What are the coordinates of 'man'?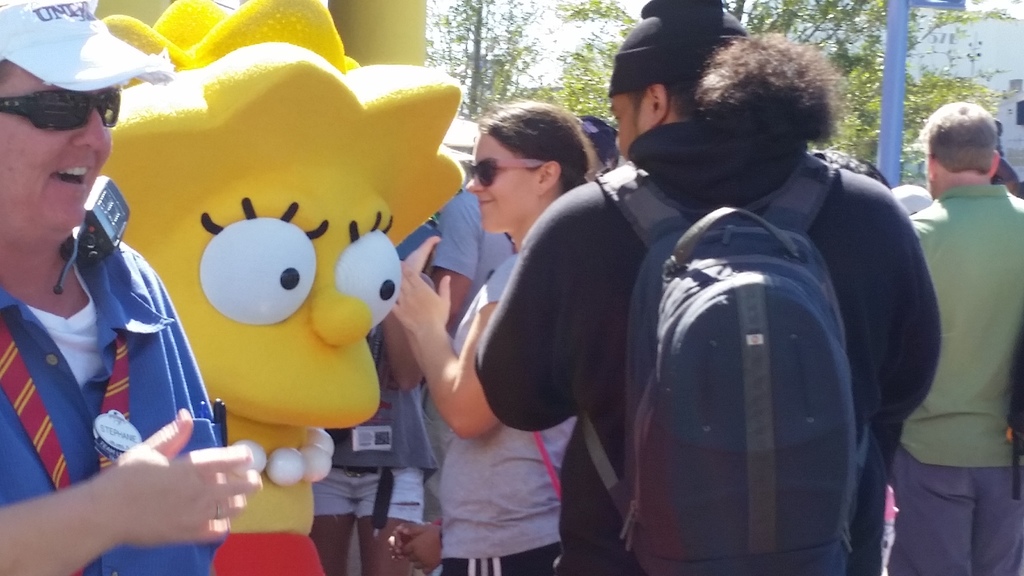
BBox(473, 0, 940, 575).
